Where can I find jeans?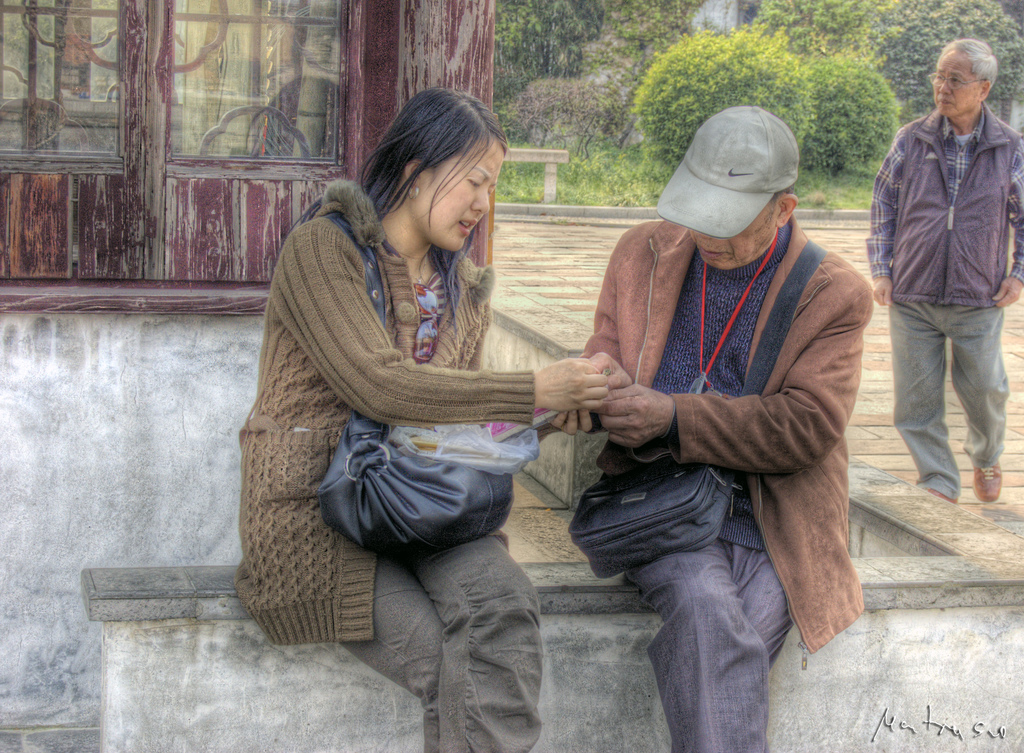
You can find it at region(896, 280, 1014, 506).
